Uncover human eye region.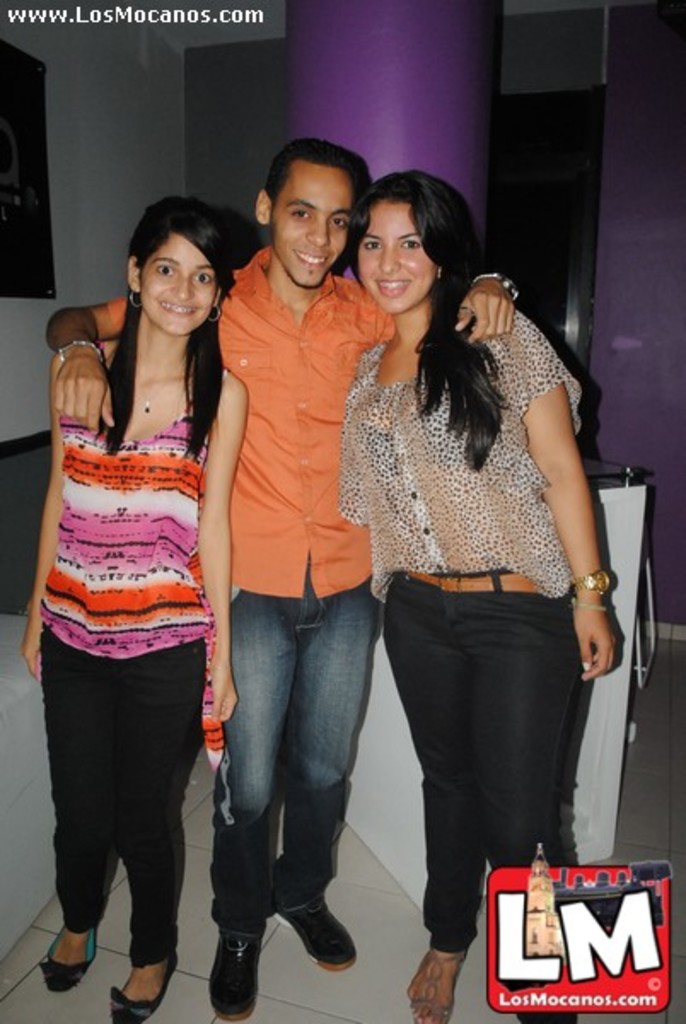
Uncovered: x1=360, y1=237, x2=387, y2=256.
